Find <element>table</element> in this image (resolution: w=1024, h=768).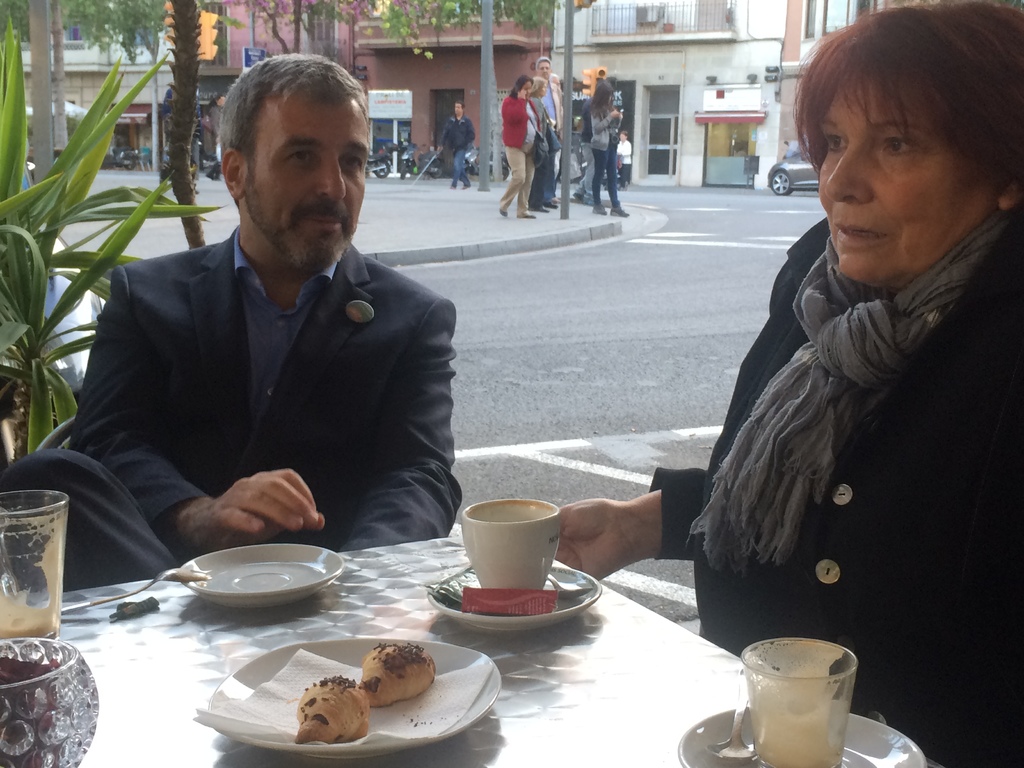
region(98, 540, 797, 767).
